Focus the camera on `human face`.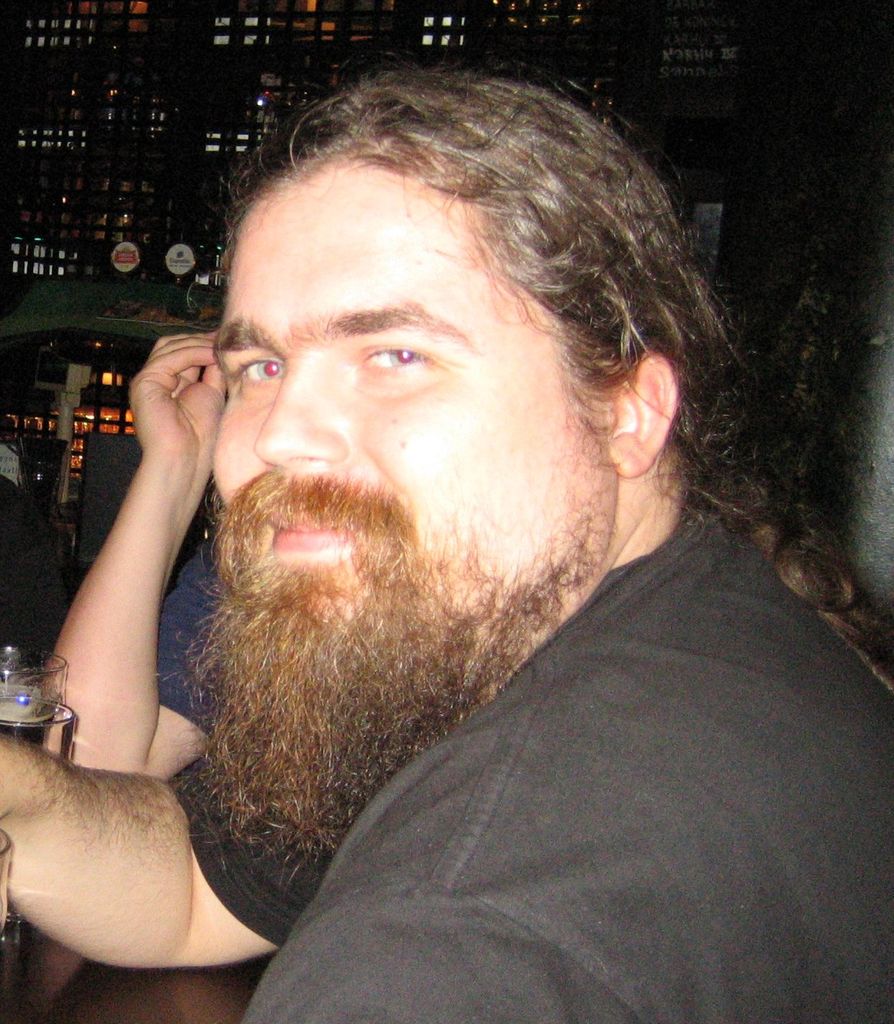
Focus region: [216, 163, 606, 651].
